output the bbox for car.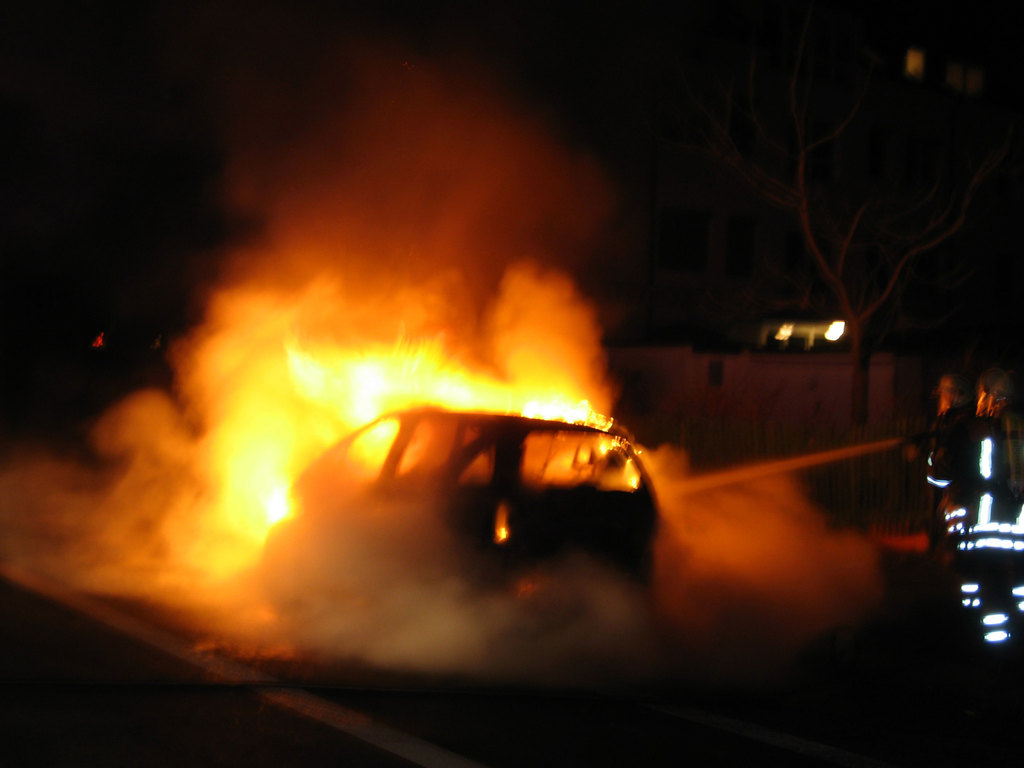
select_region(269, 404, 662, 596).
